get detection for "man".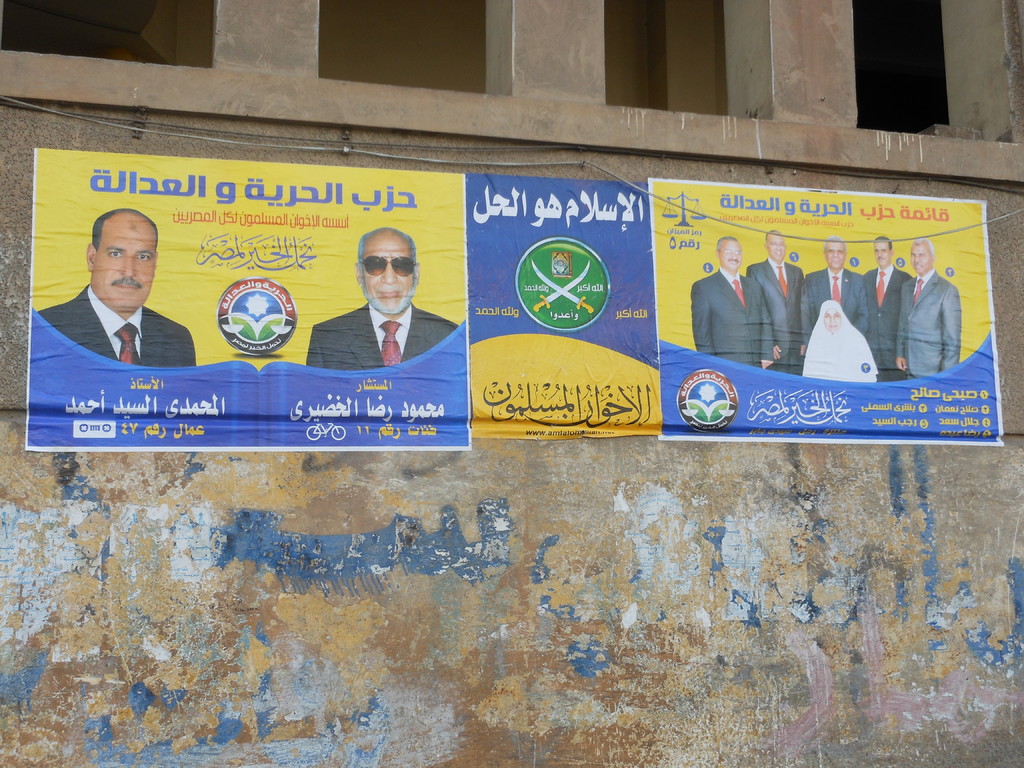
Detection: <bbox>803, 236, 863, 347</bbox>.
